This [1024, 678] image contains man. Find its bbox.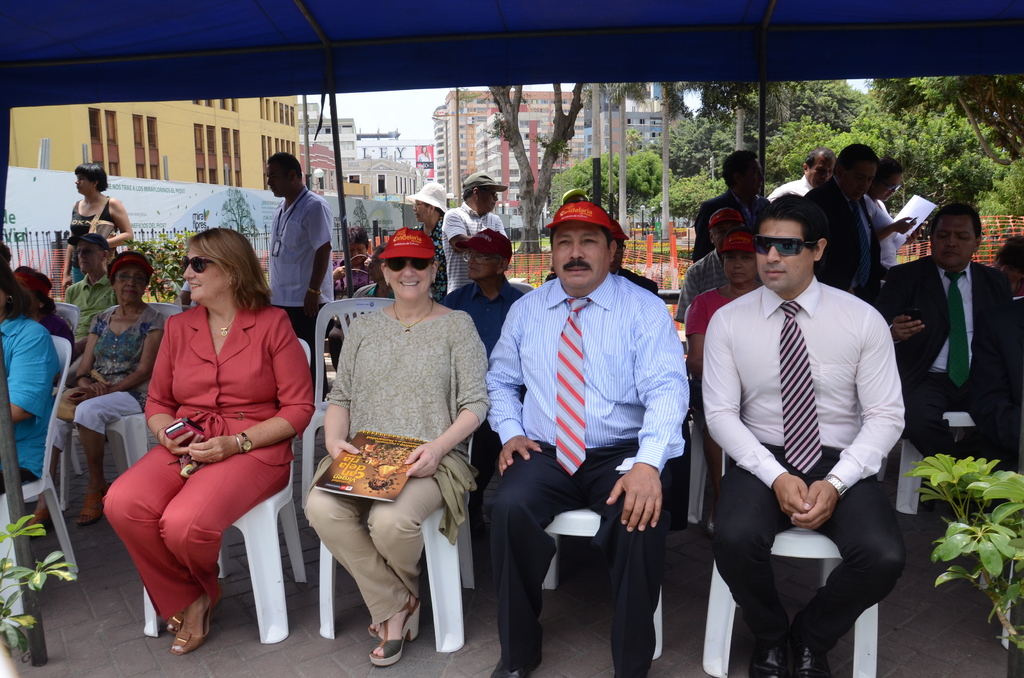
(683,145,801,267).
